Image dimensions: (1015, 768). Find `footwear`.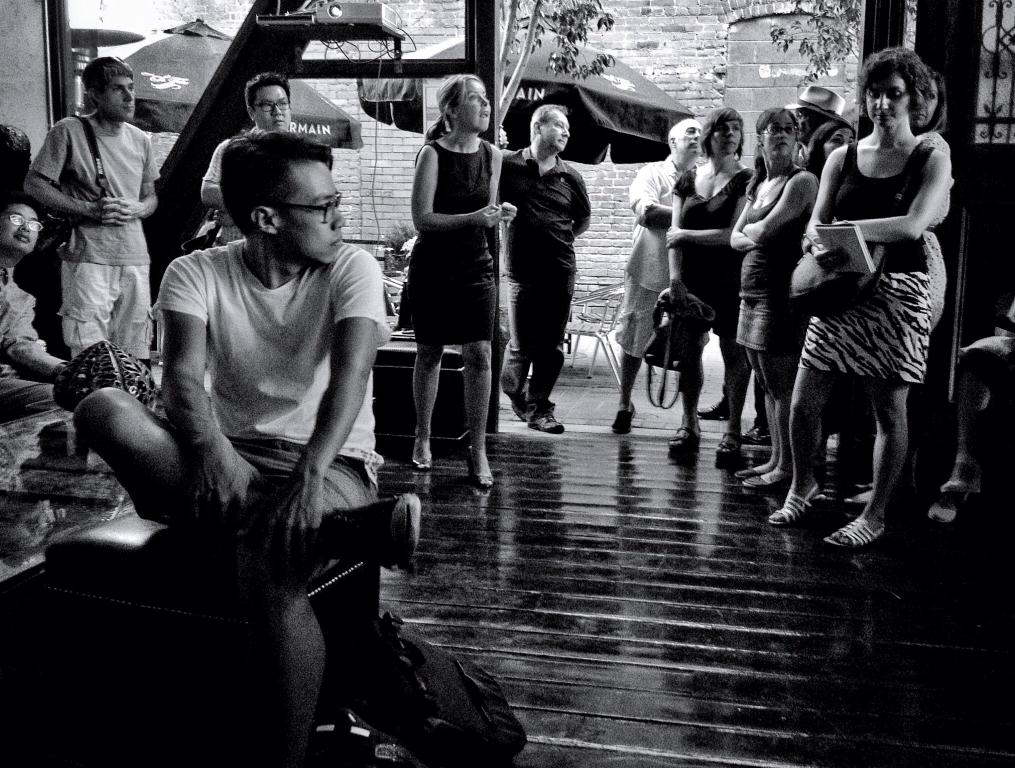
<bbox>697, 397, 732, 418</bbox>.
